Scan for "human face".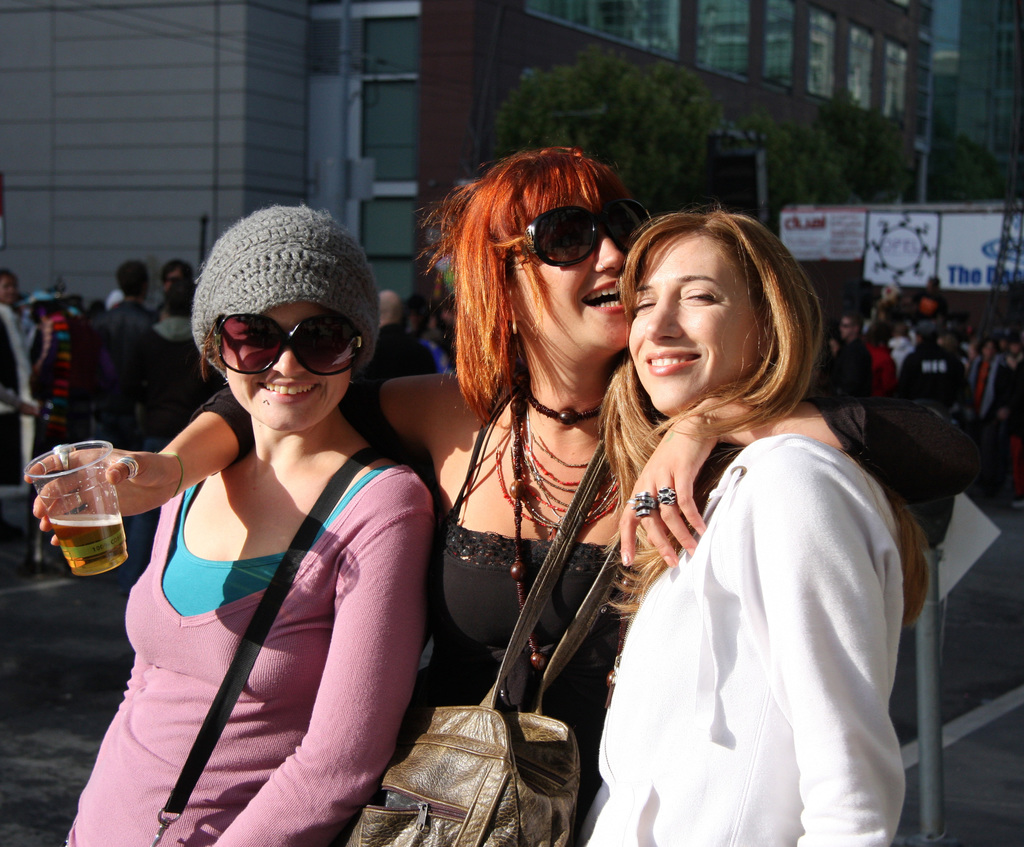
Scan result: <region>845, 323, 852, 337</region>.
